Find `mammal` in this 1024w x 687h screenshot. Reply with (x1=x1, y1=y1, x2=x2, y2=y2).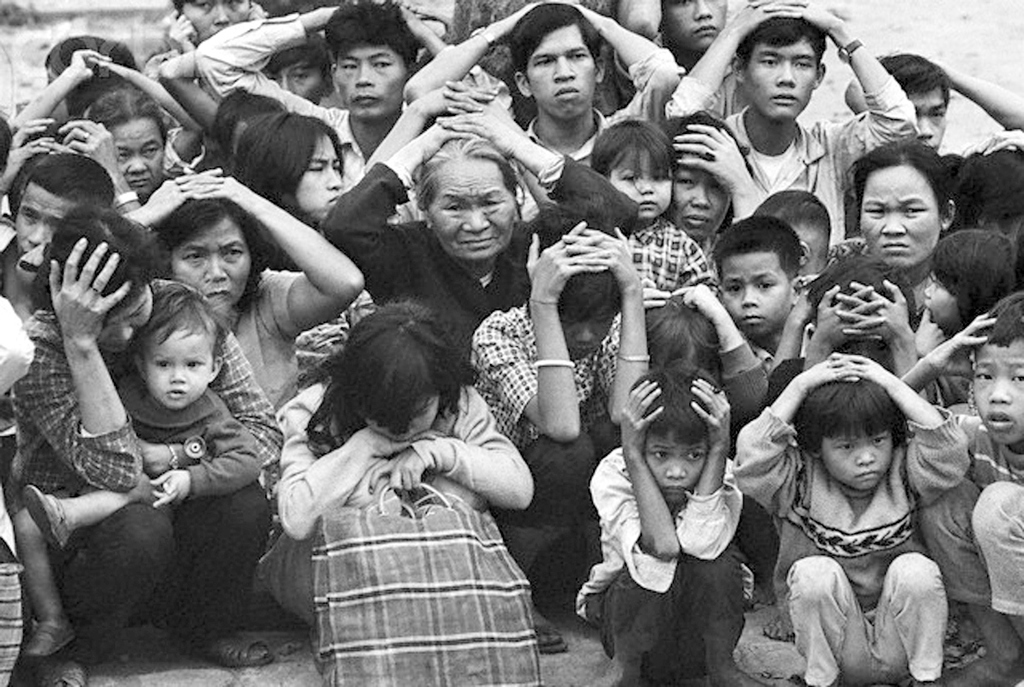
(x1=404, y1=0, x2=683, y2=215).
